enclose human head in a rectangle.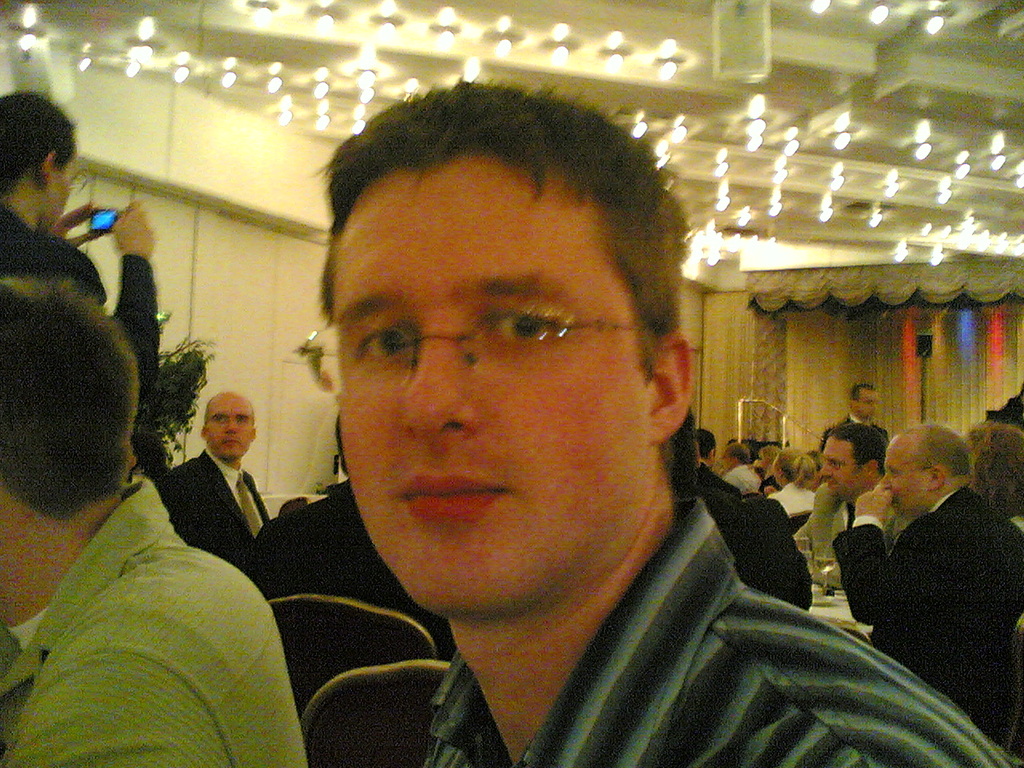
locate(0, 92, 78, 232).
